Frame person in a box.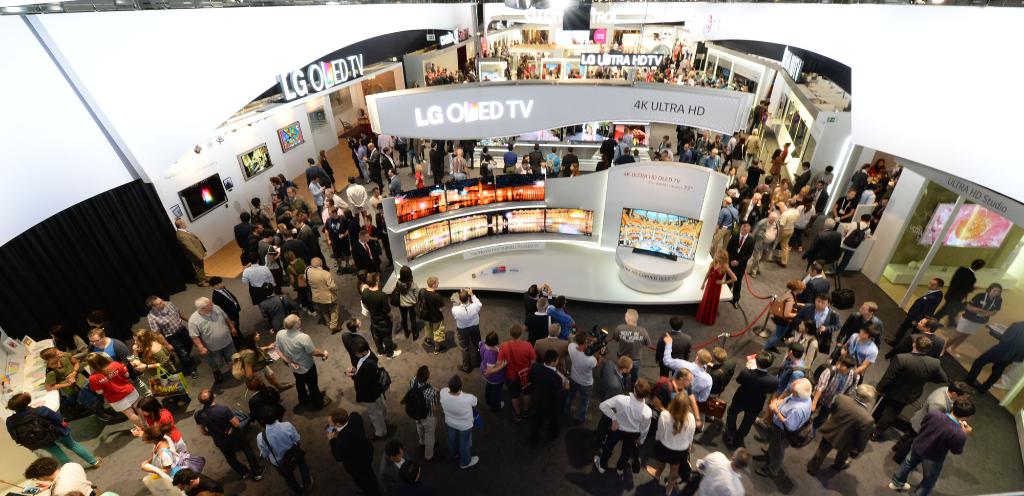
left=939, top=280, right=1004, bottom=358.
